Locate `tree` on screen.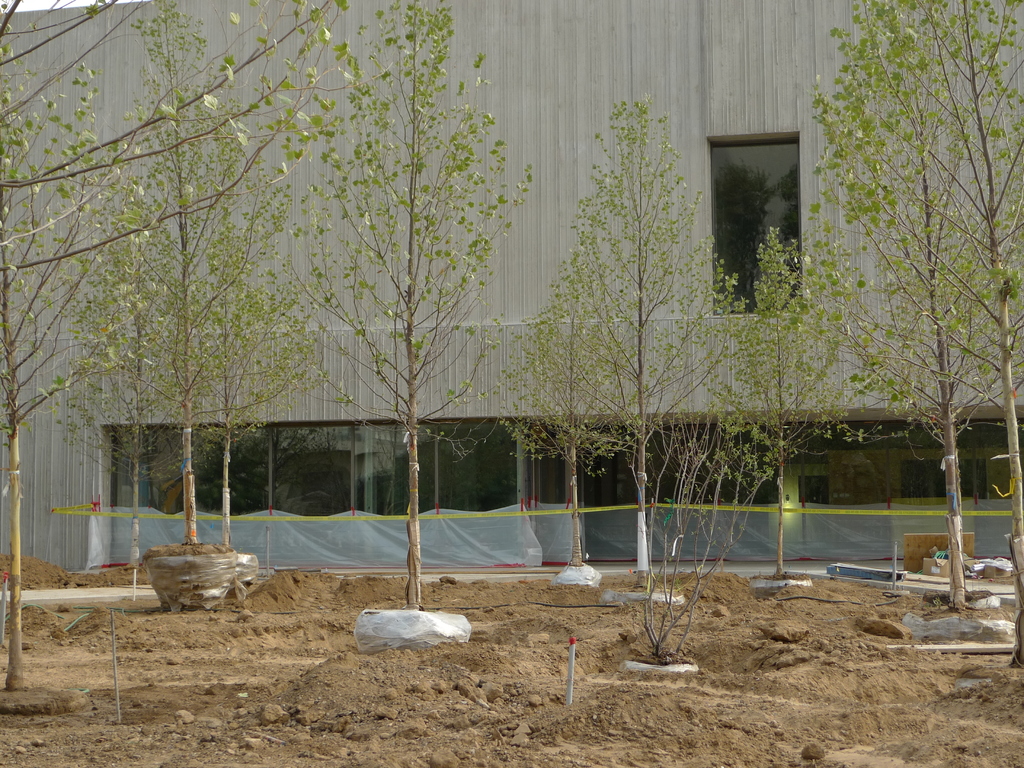
On screen at <region>509, 98, 726, 593</region>.
